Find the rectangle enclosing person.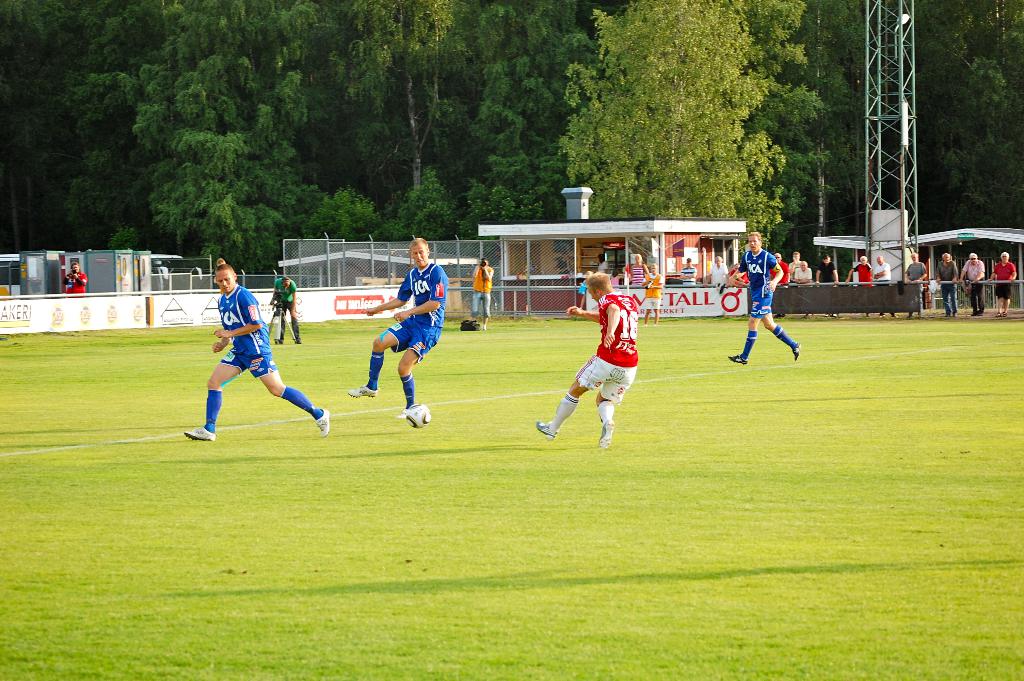
{"left": 58, "top": 254, "right": 90, "bottom": 293}.
